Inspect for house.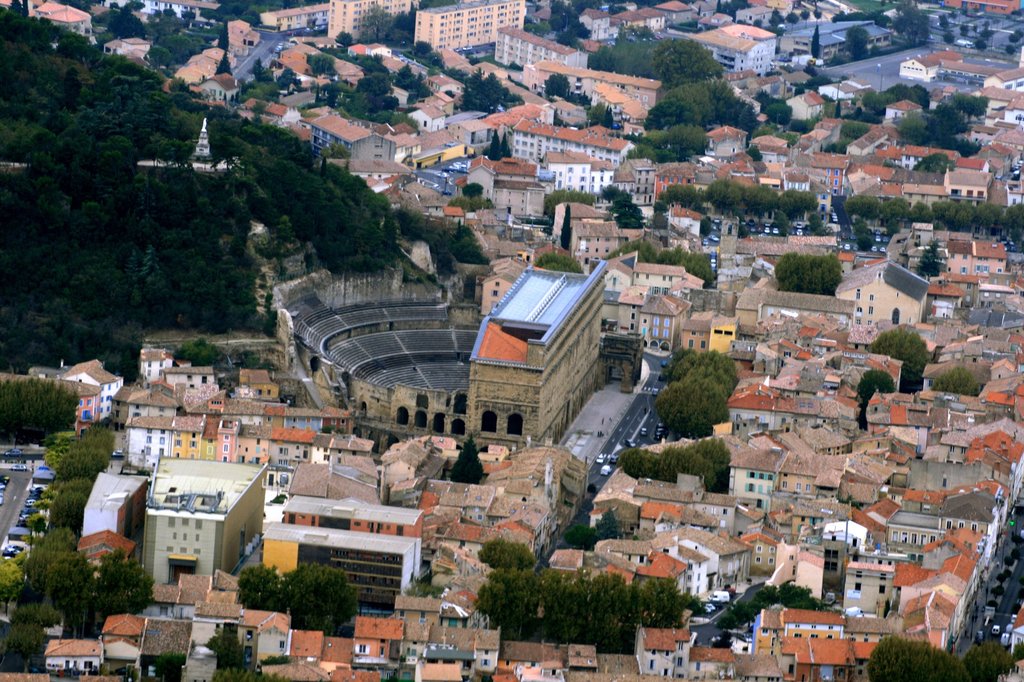
Inspection: box=[98, 605, 136, 651].
